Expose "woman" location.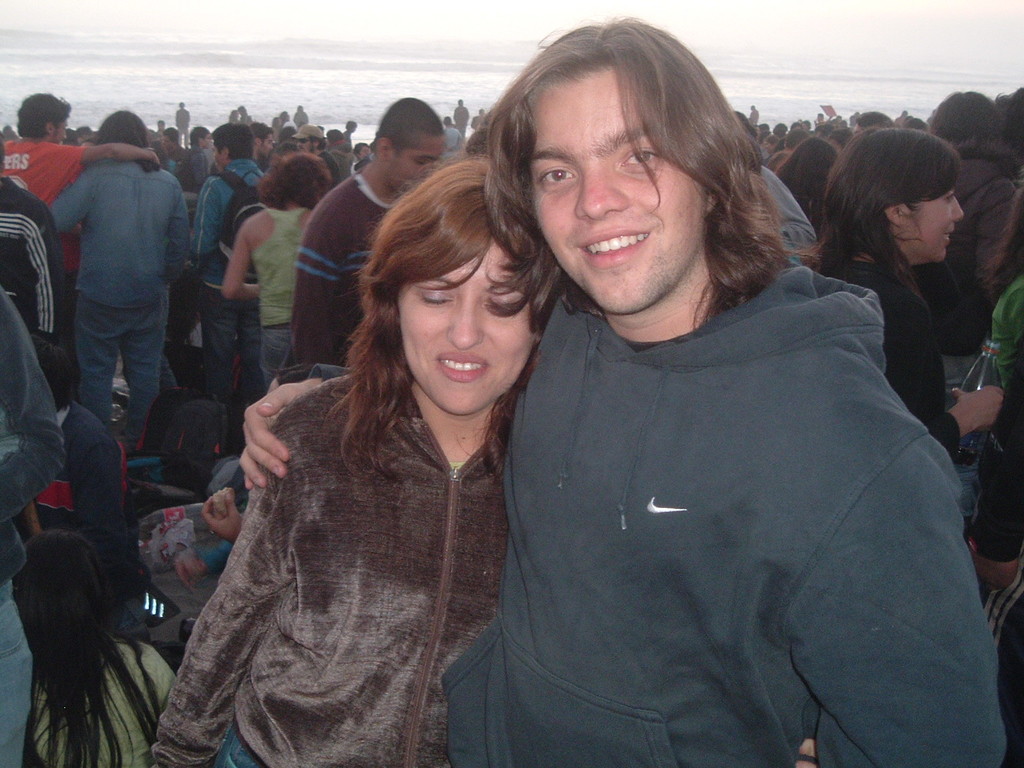
Exposed at 223:150:330:386.
